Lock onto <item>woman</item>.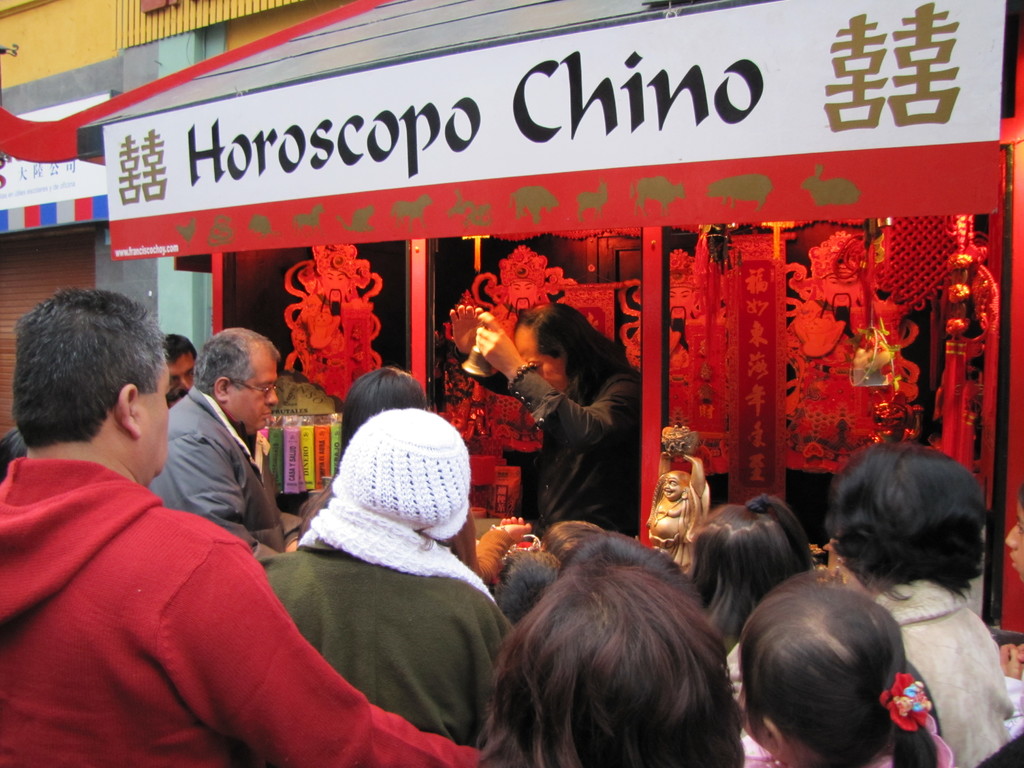
Locked: {"left": 739, "top": 575, "right": 955, "bottom": 767}.
